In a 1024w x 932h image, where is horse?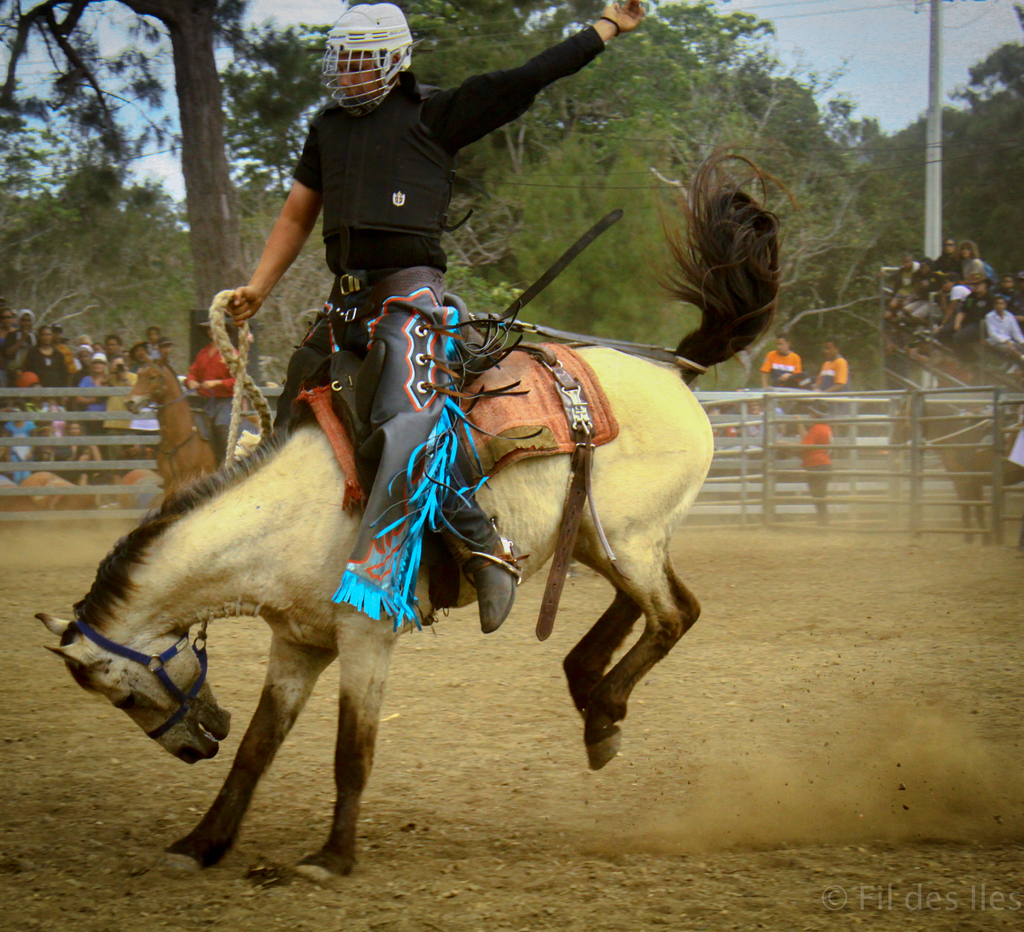
{"x1": 35, "y1": 150, "x2": 796, "y2": 883}.
